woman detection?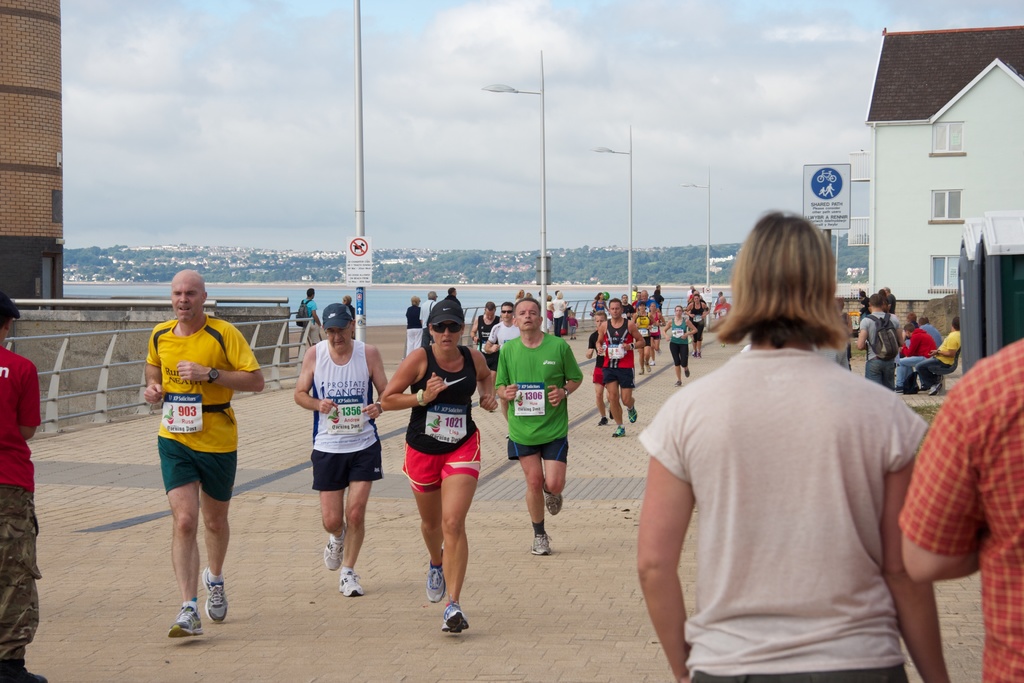
locate(340, 292, 354, 320)
